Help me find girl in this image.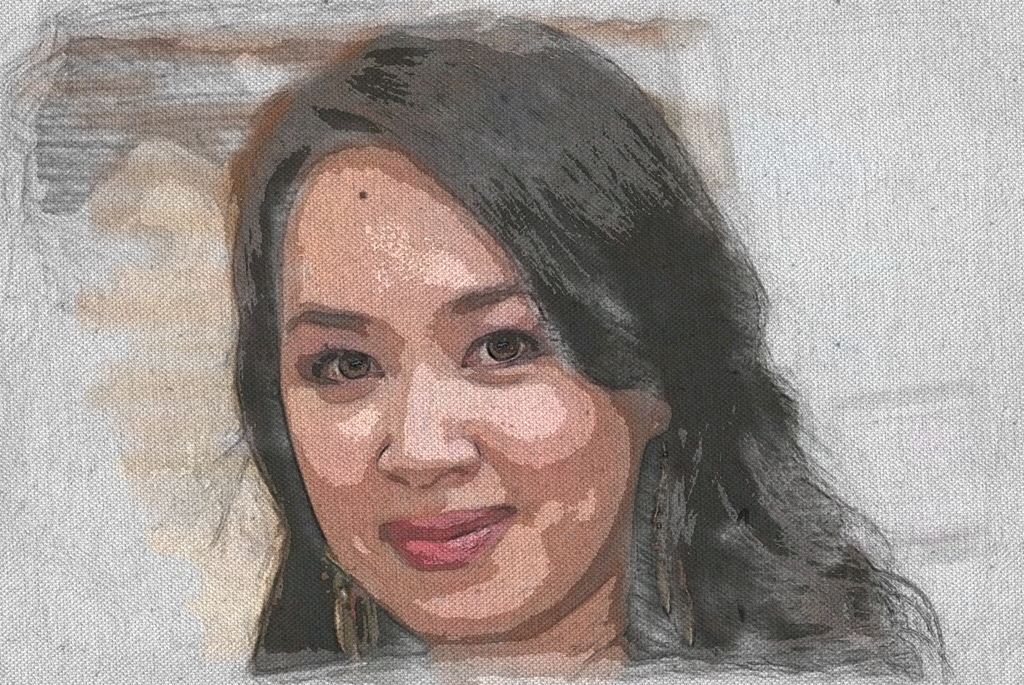
Found it: crop(247, 10, 936, 684).
